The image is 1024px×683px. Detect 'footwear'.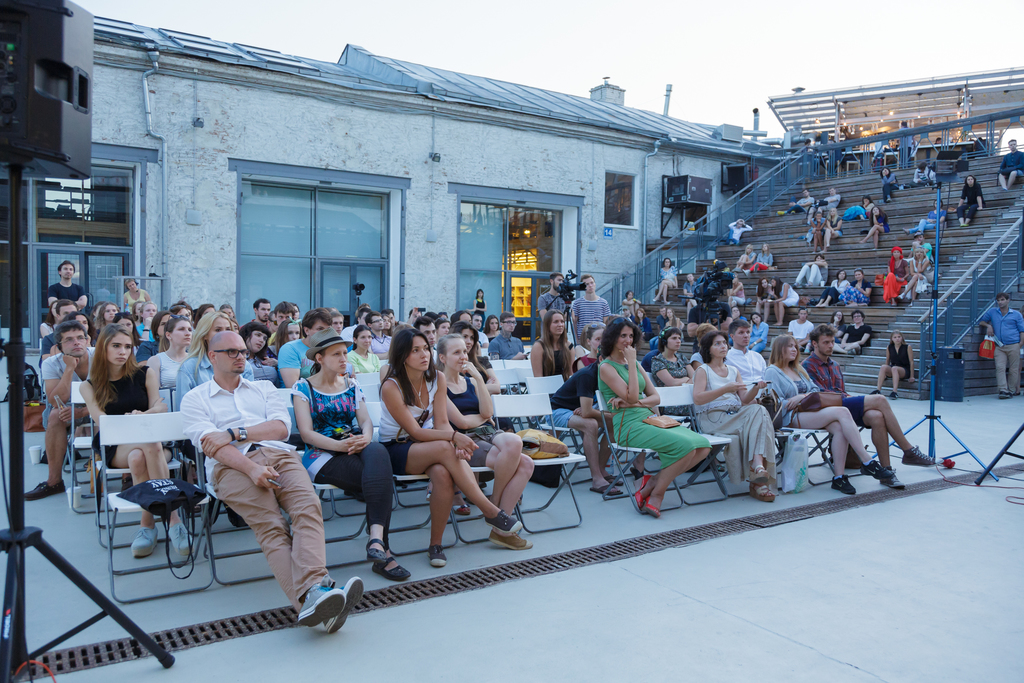
Detection: [x1=644, y1=500, x2=661, y2=518].
